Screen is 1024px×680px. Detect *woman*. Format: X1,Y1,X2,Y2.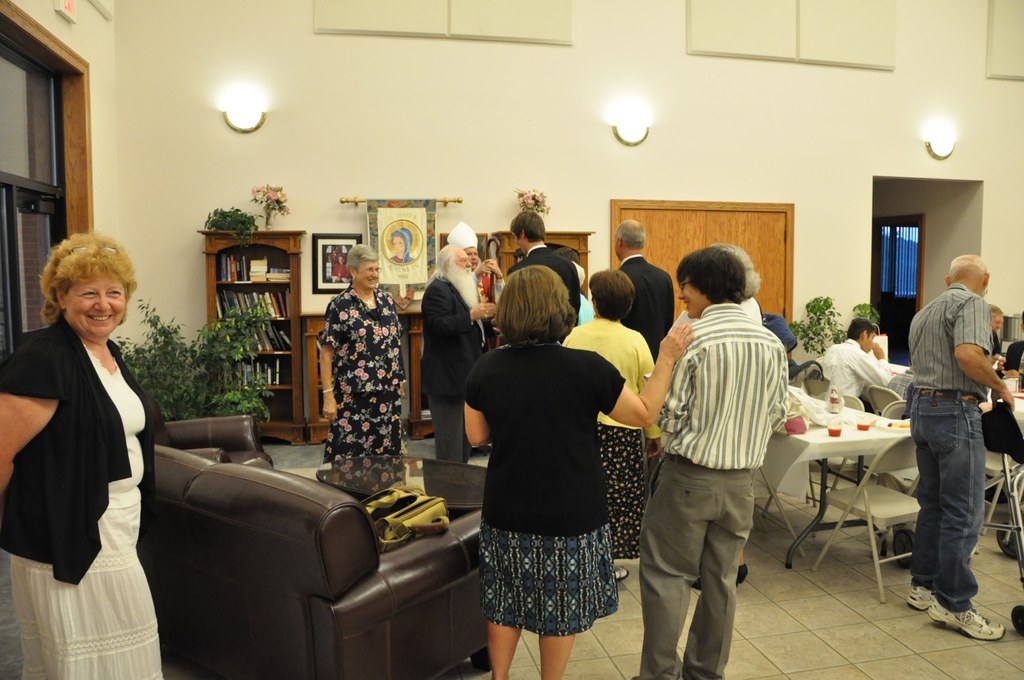
0,229,169,679.
